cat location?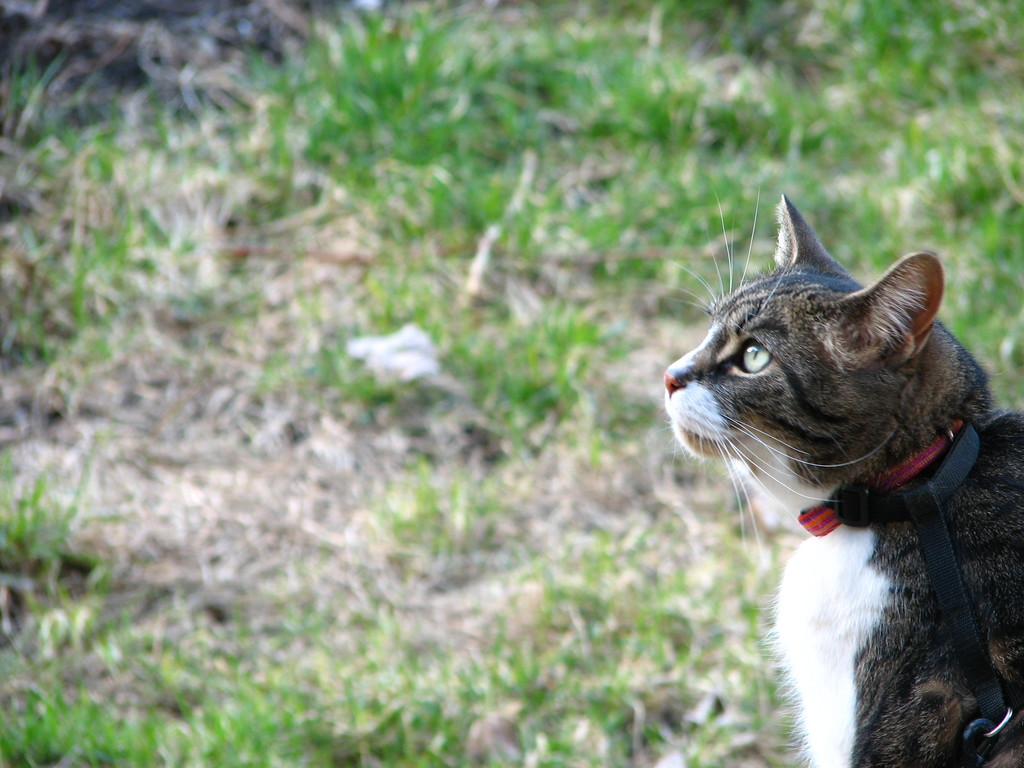
[left=657, top=191, right=1023, bottom=767]
